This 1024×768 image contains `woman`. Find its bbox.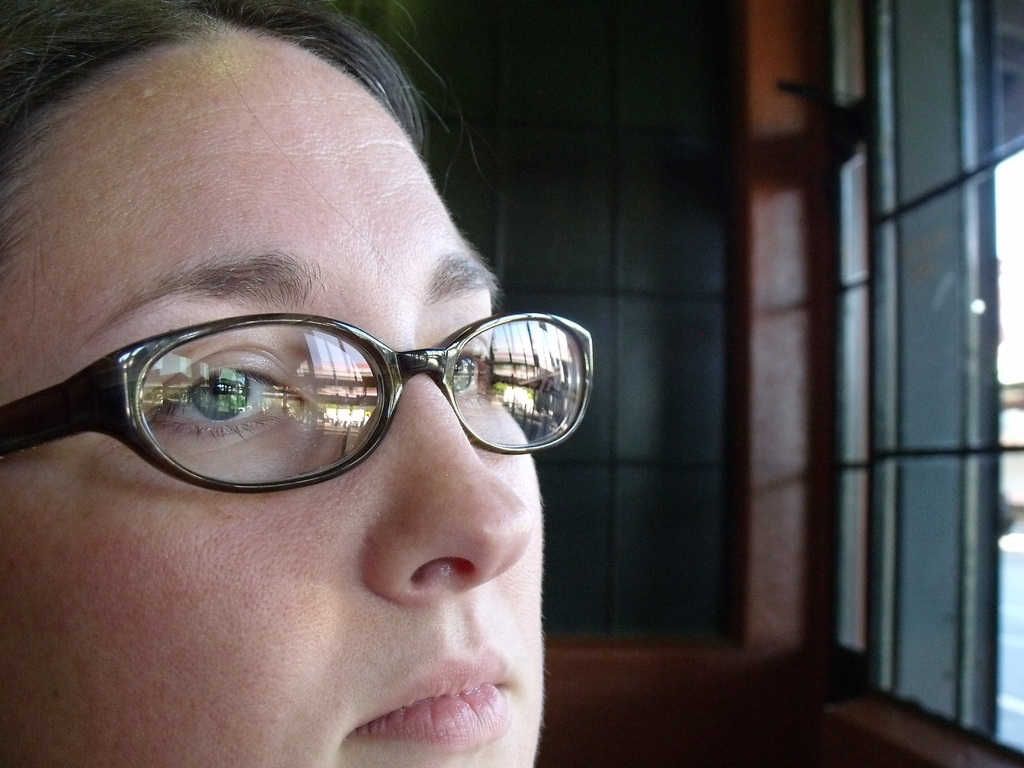
Rect(0, 26, 675, 767).
